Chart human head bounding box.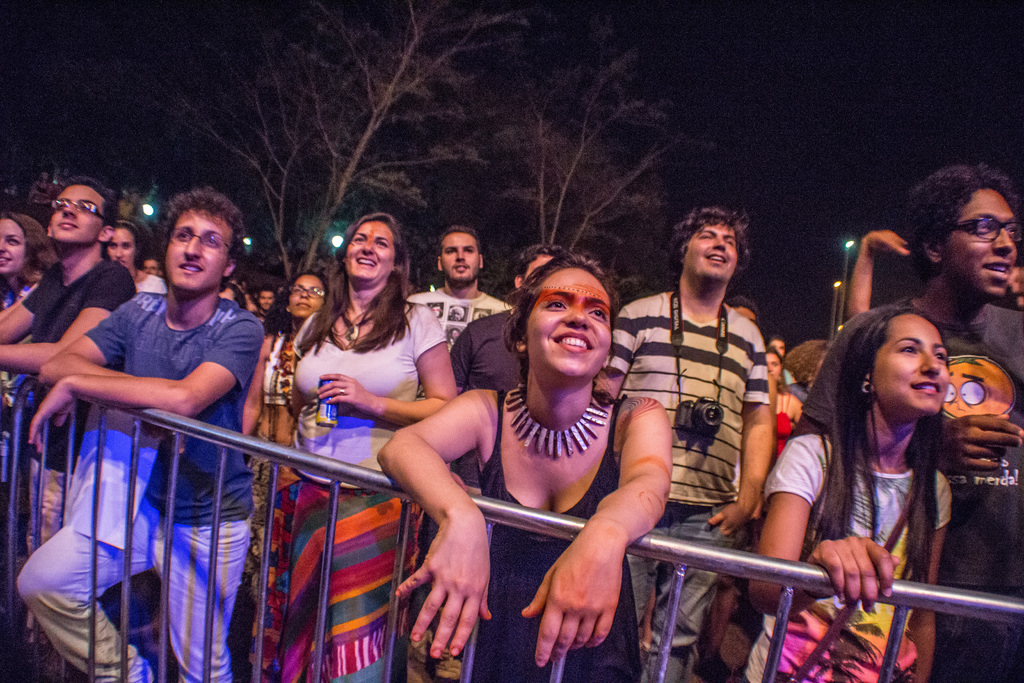
Charted: <bbox>837, 299, 950, 424</bbox>.
